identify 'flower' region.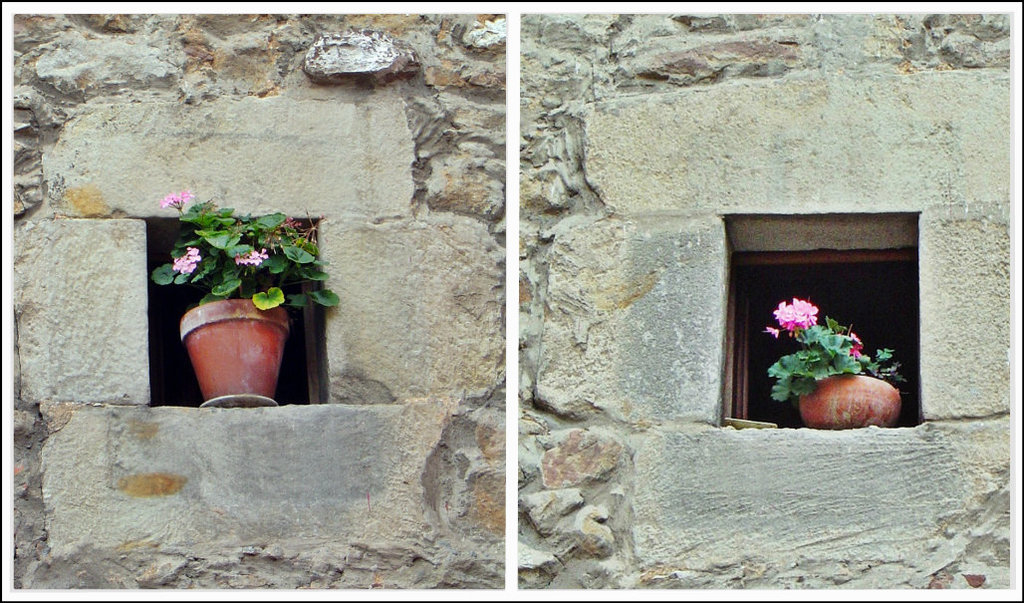
Region: {"x1": 172, "y1": 245, "x2": 196, "y2": 285}.
